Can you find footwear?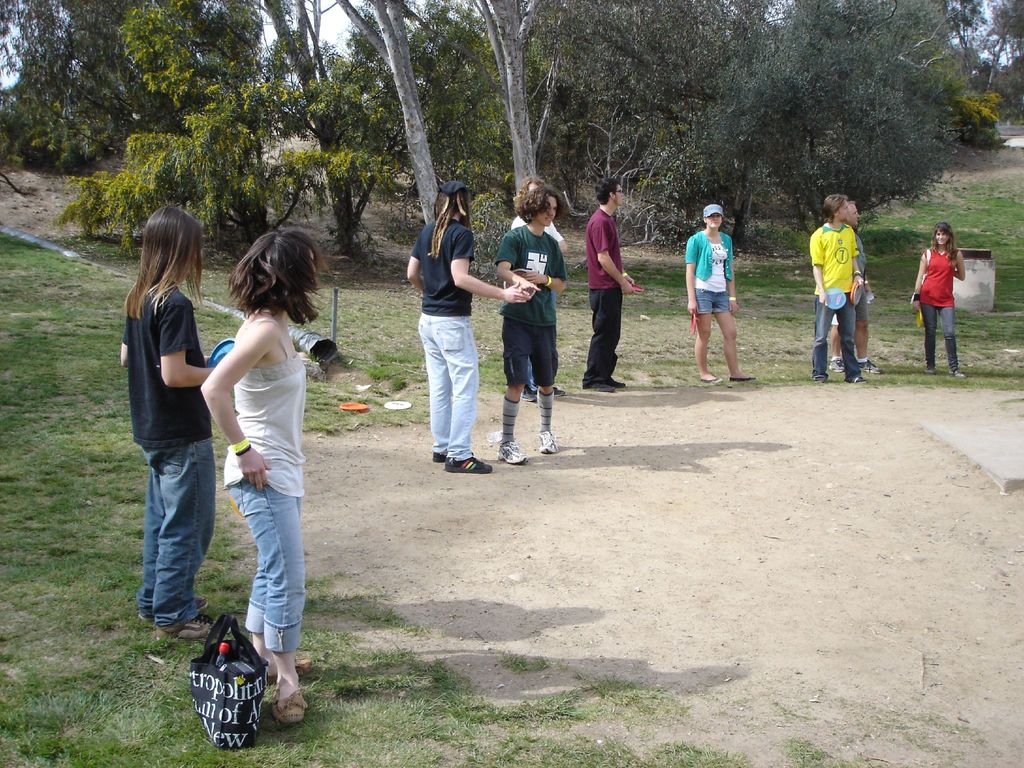
Yes, bounding box: region(928, 367, 941, 378).
